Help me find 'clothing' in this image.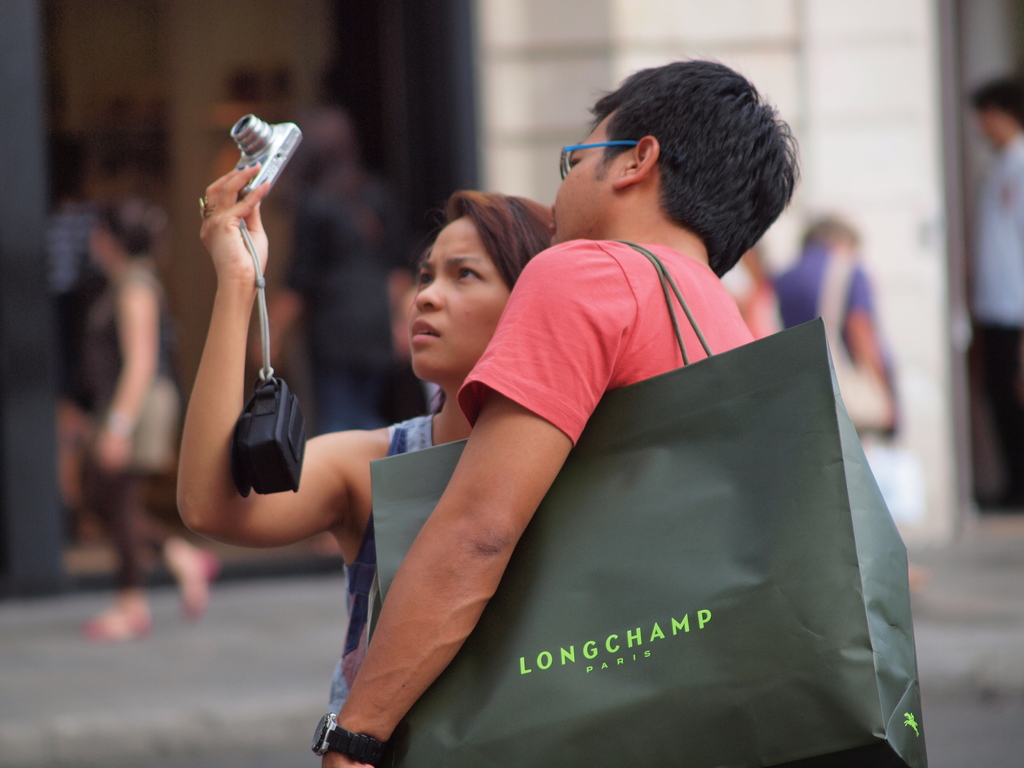
Found it: <box>966,130,1023,509</box>.
